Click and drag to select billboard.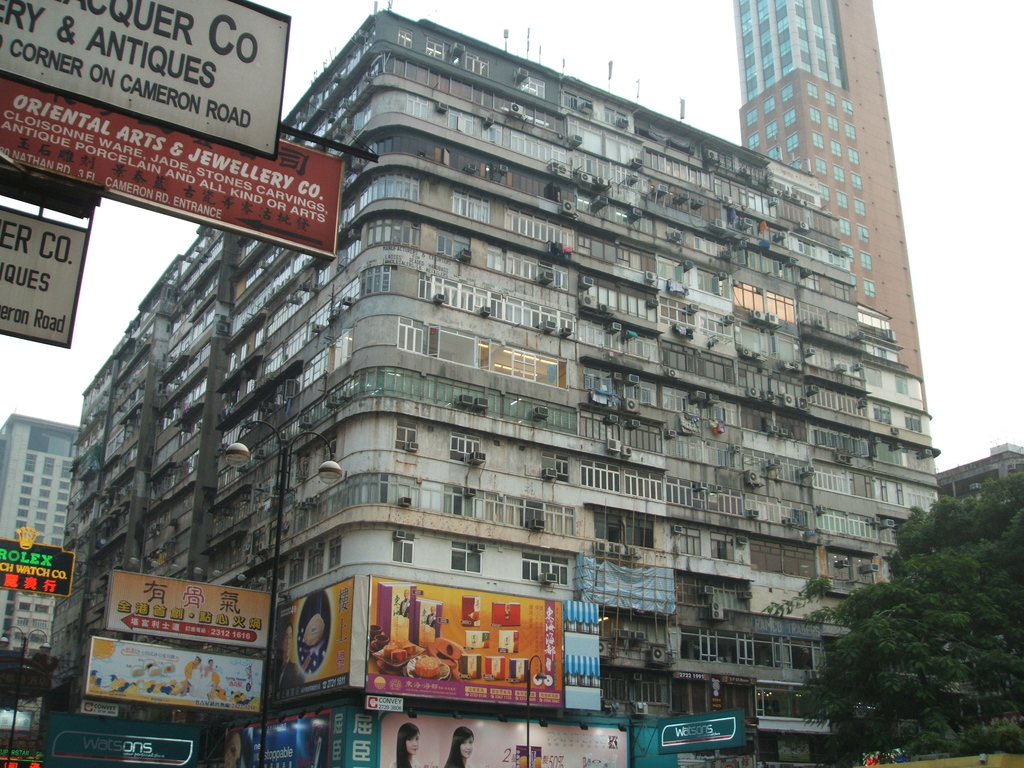
Selection: bbox(268, 581, 355, 712).
